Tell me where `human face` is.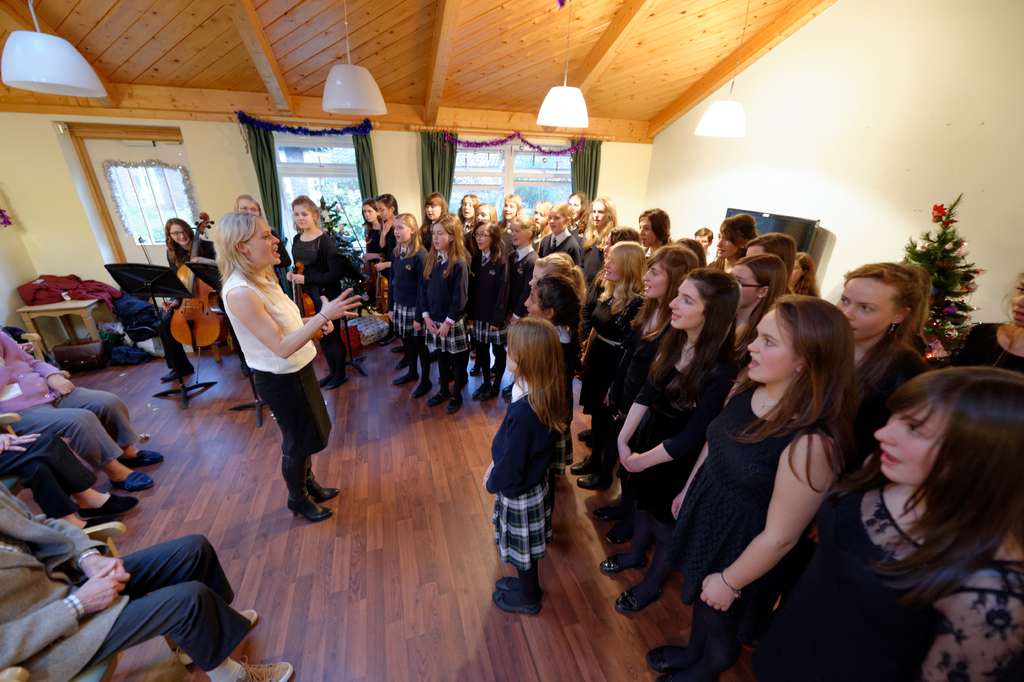
`human face` is at select_region(291, 206, 312, 231).
